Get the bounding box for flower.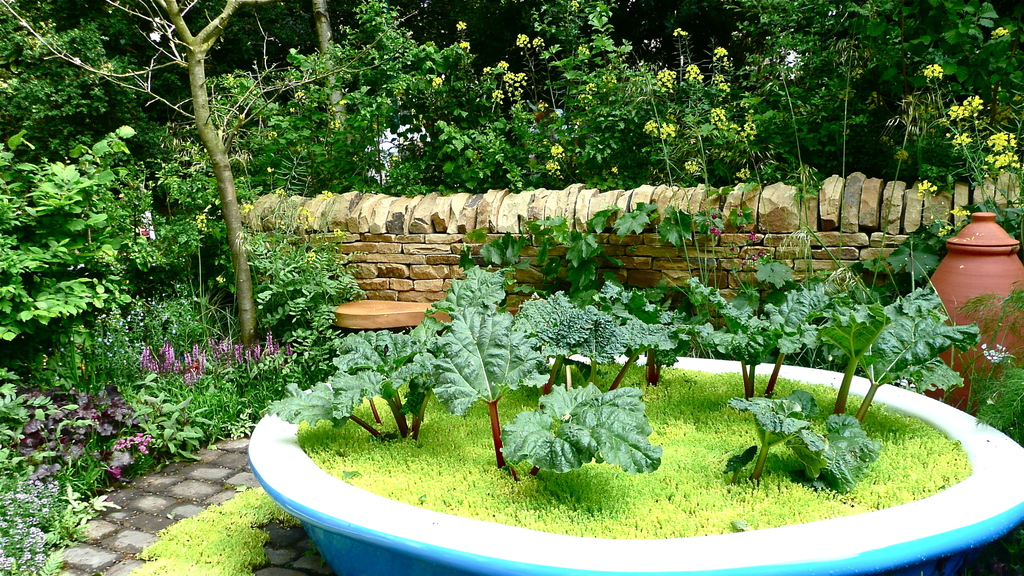
<box>333,226,344,238</box>.
